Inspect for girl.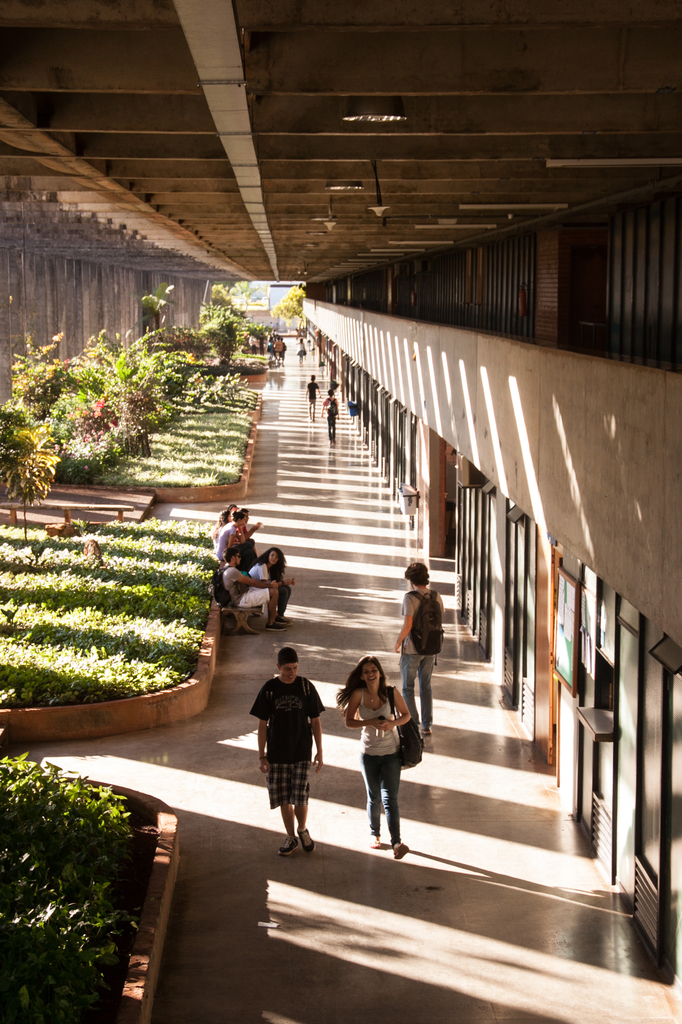
Inspection: x1=332, y1=646, x2=415, y2=862.
